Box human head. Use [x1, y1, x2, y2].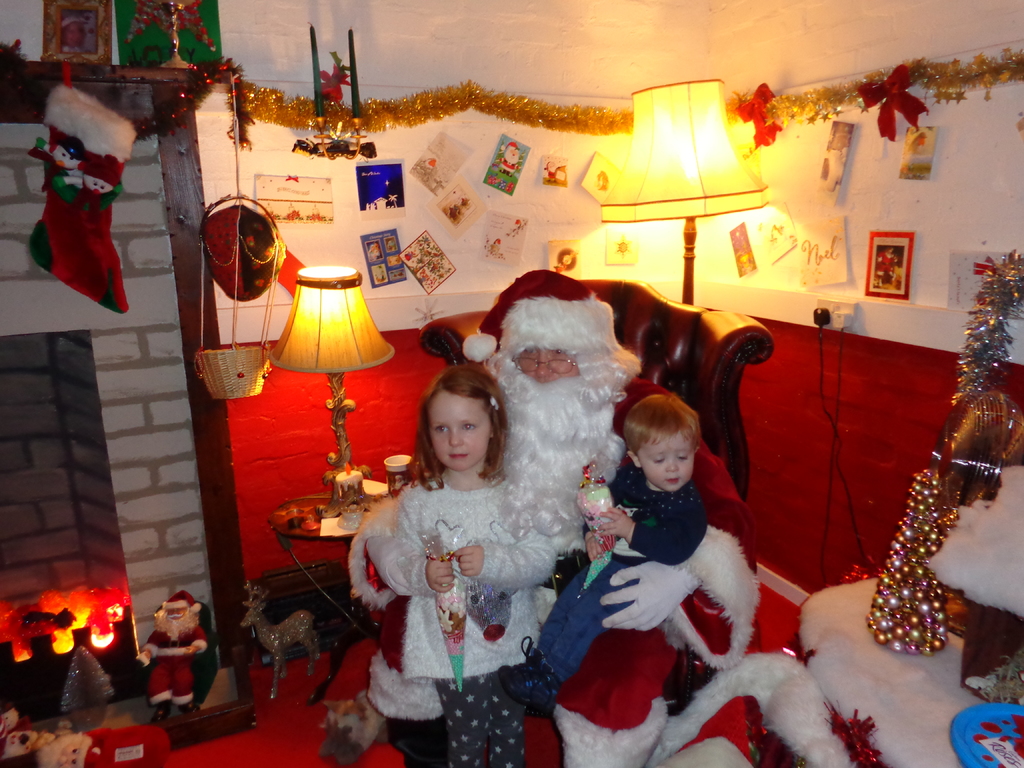
[405, 372, 499, 487].
